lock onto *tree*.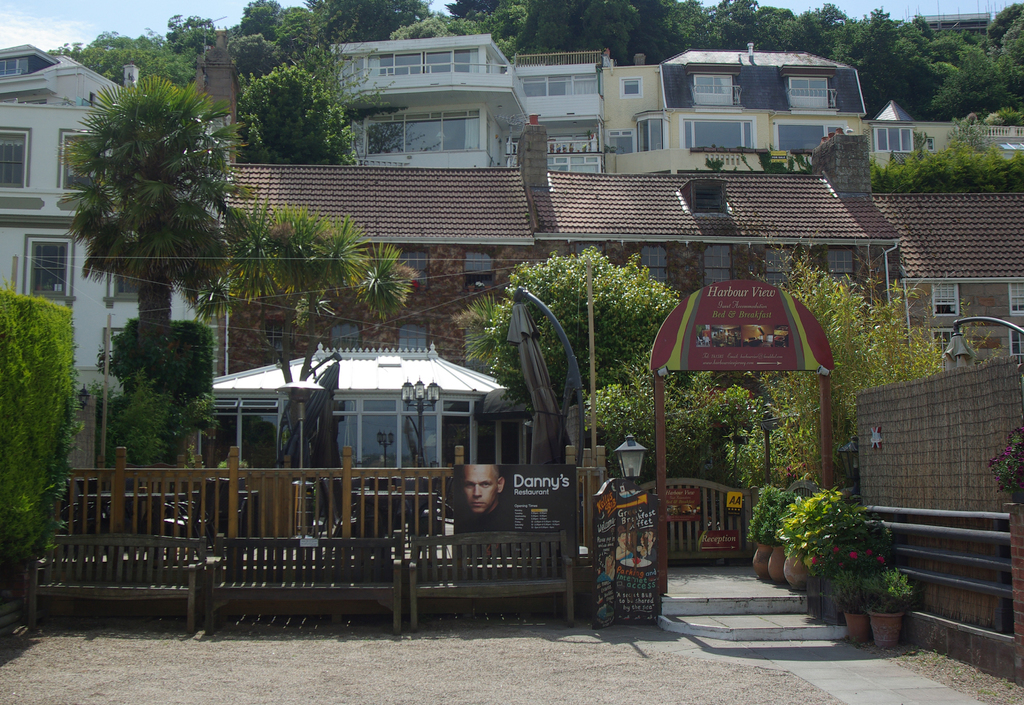
Locked: BBox(101, 316, 221, 434).
